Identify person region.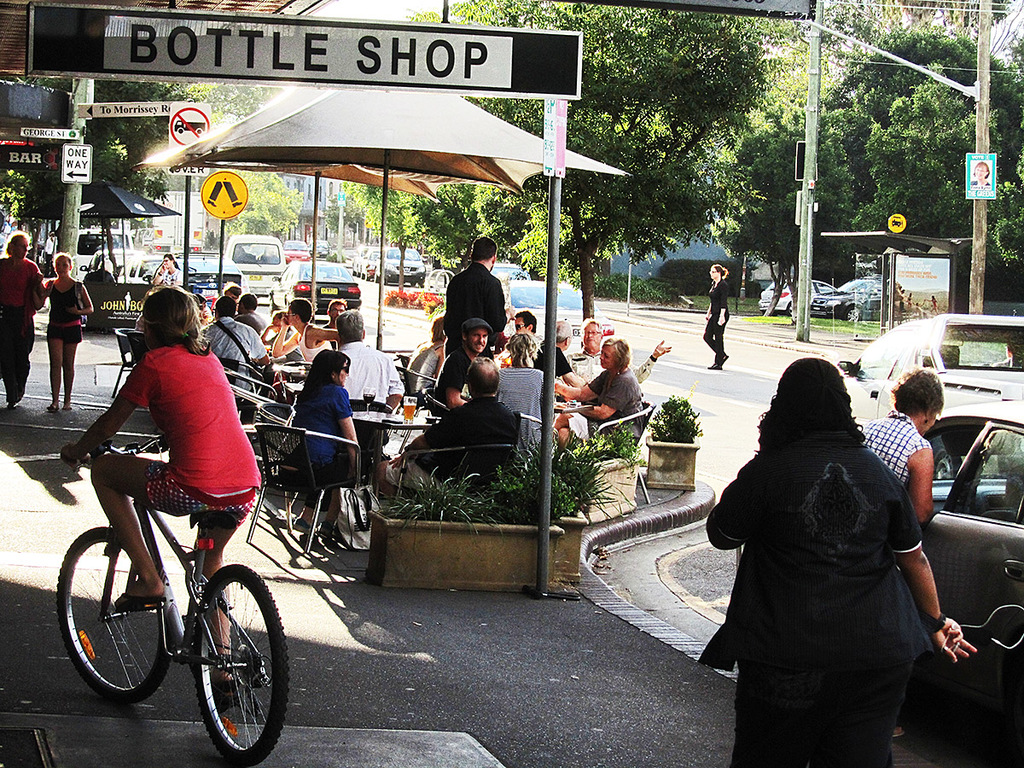
Region: 858 370 947 525.
